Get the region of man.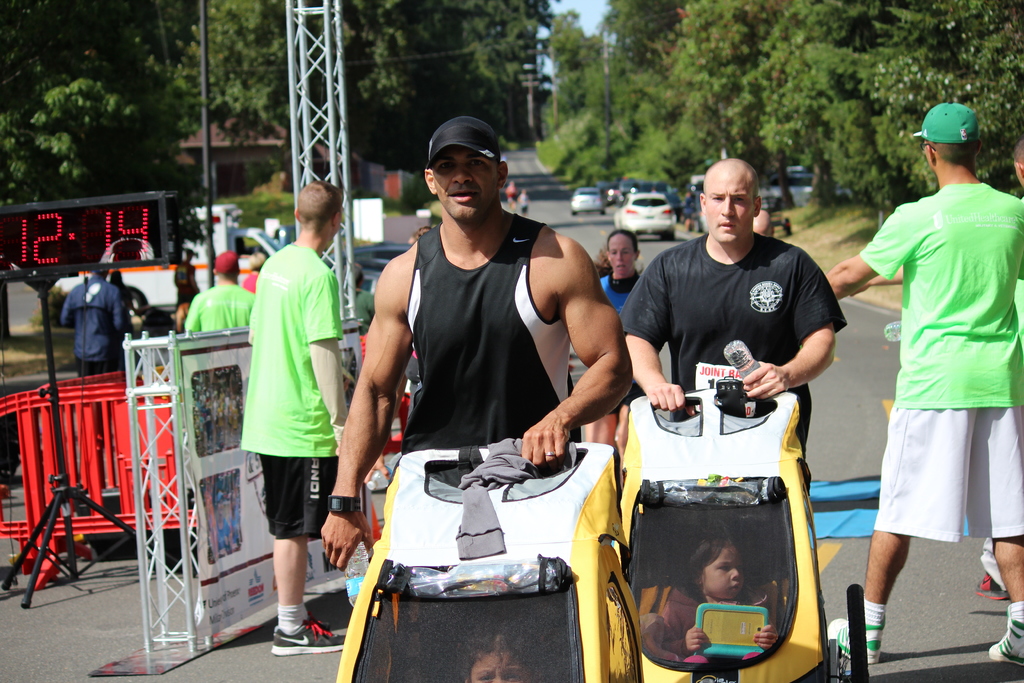
crop(239, 181, 366, 654).
